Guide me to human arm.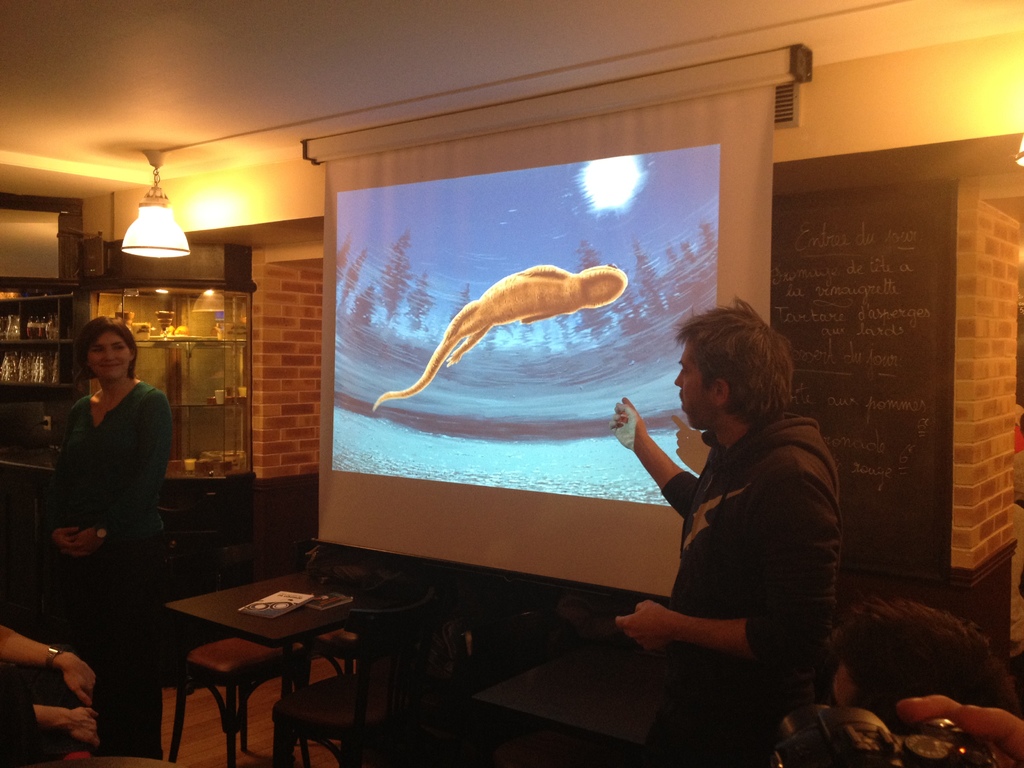
Guidance: Rect(54, 681, 107, 749).
